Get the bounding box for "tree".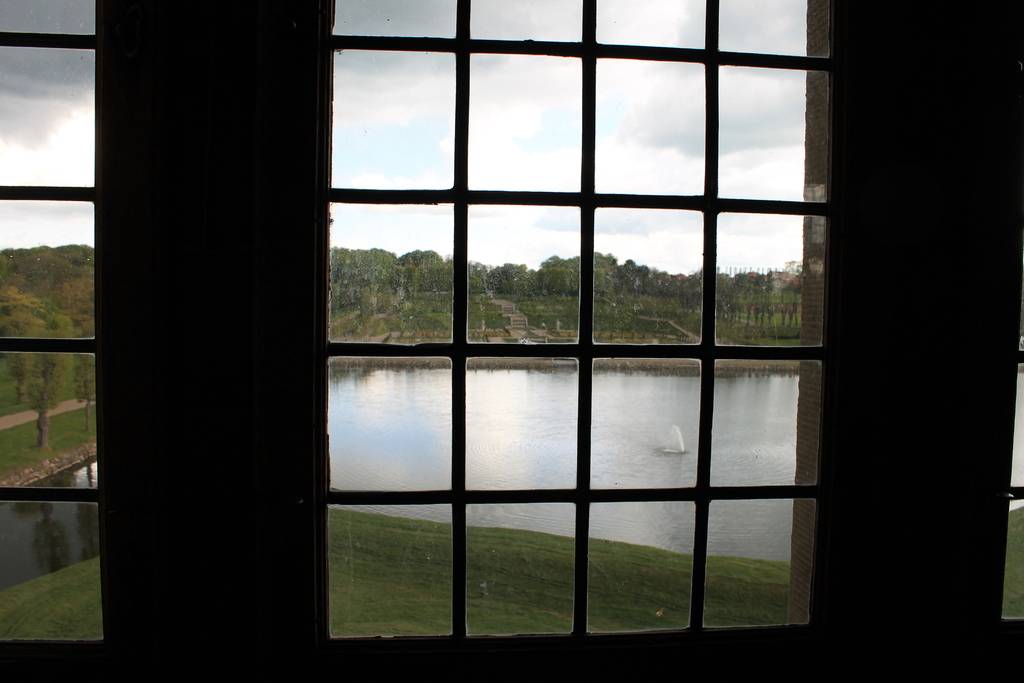
[13, 325, 72, 437].
